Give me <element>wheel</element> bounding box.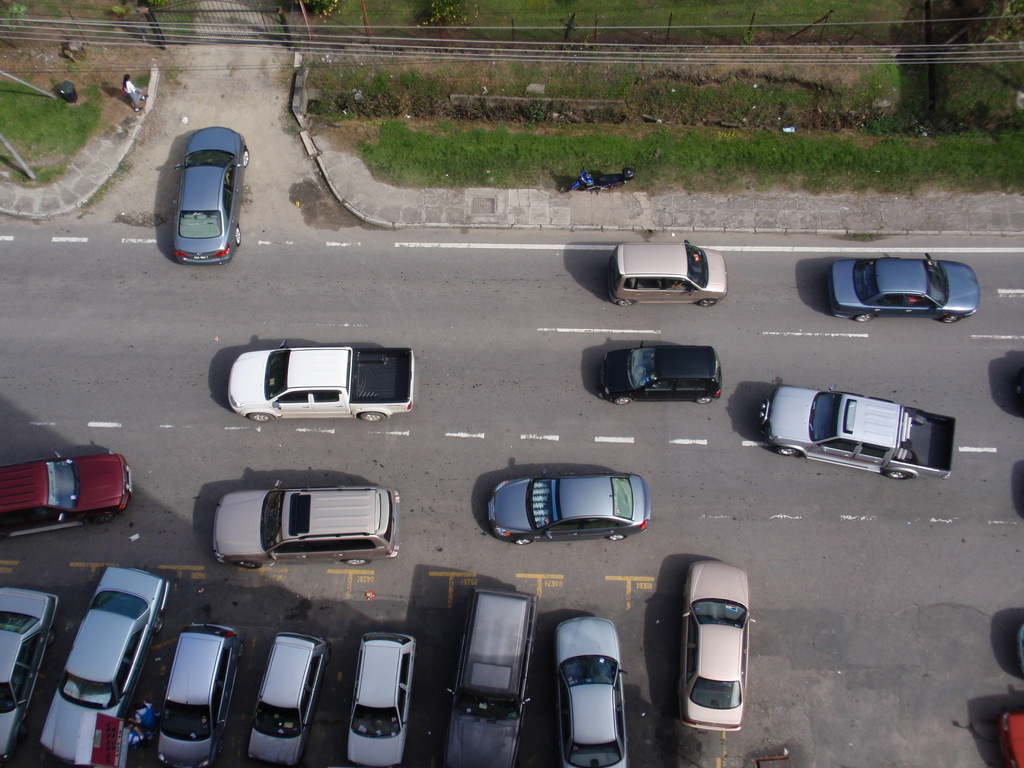
(884,470,913,481).
